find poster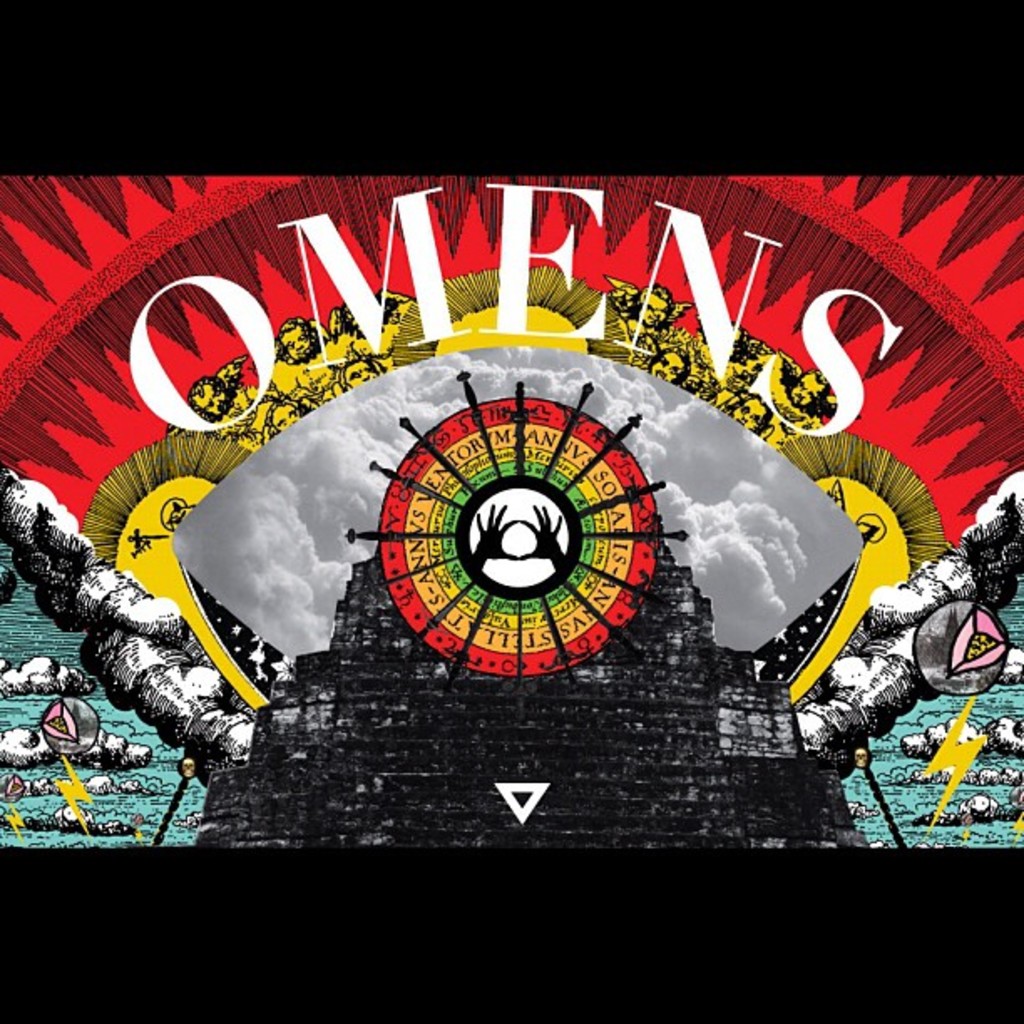
bbox(0, 177, 1022, 857)
